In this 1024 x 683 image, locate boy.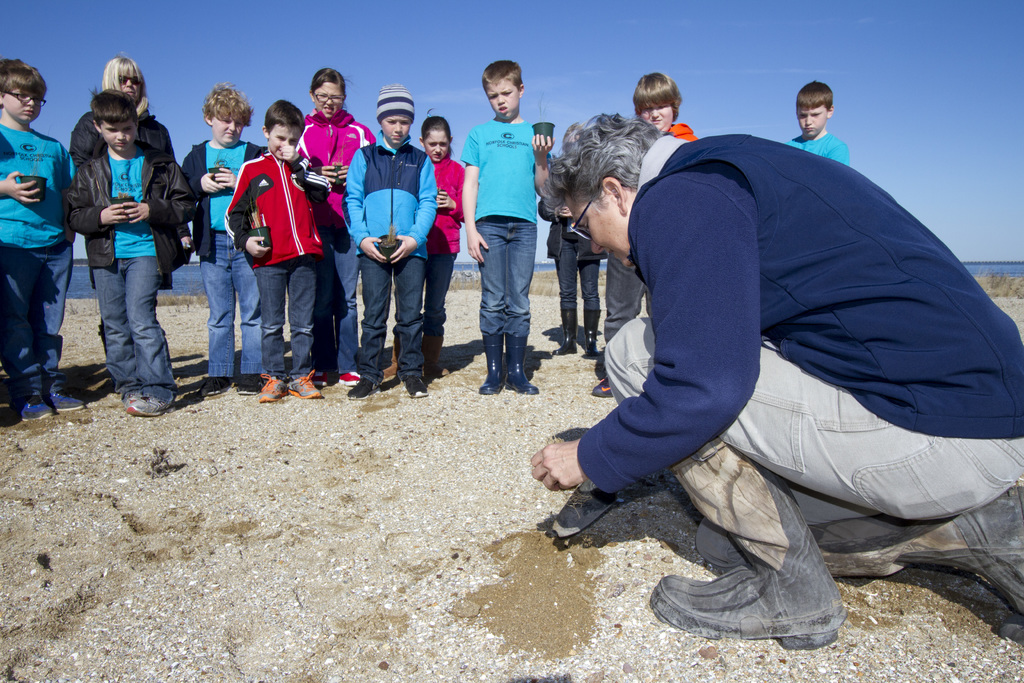
Bounding box: {"left": 588, "top": 75, "right": 698, "bottom": 397}.
